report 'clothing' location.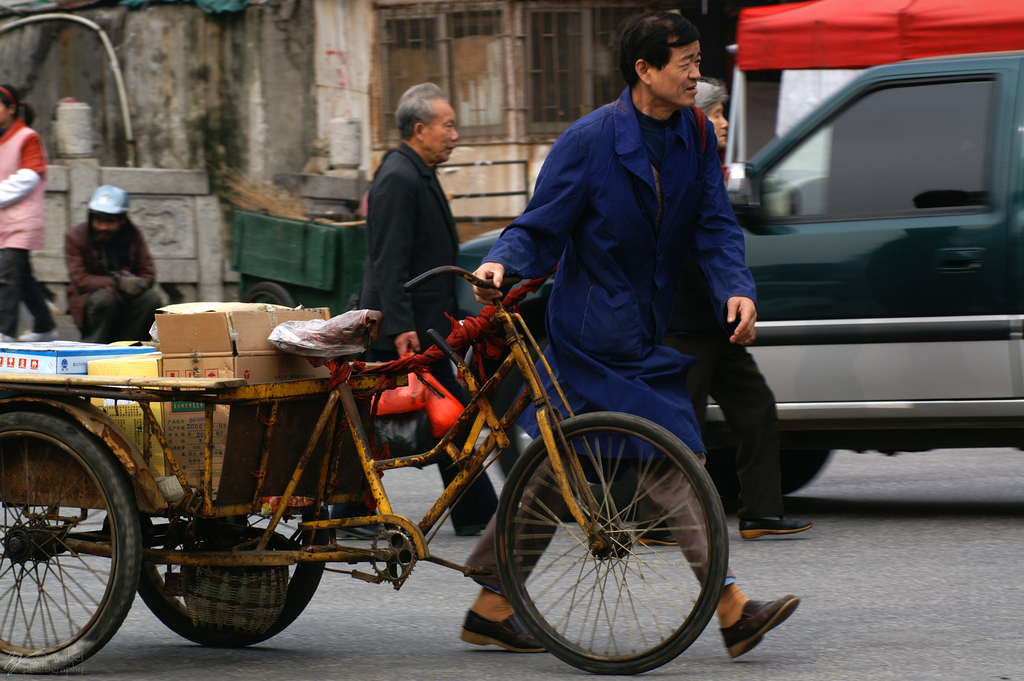
Report: 61:213:177:340.
